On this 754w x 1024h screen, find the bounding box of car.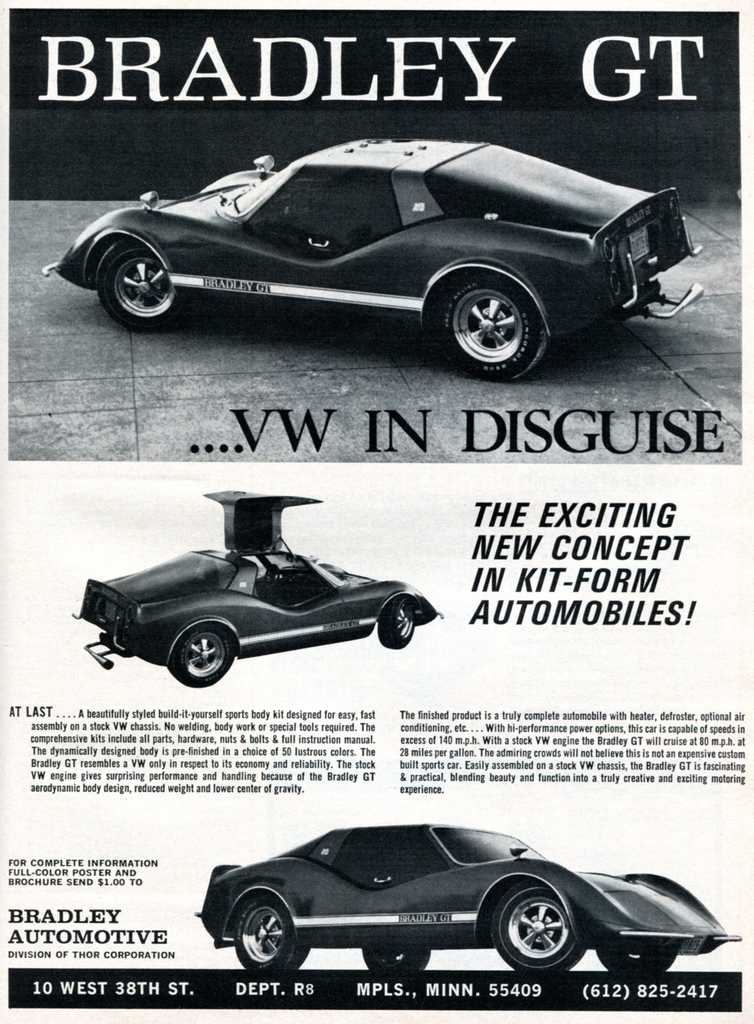
Bounding box: bbox=[194, 822, 742, 975].
